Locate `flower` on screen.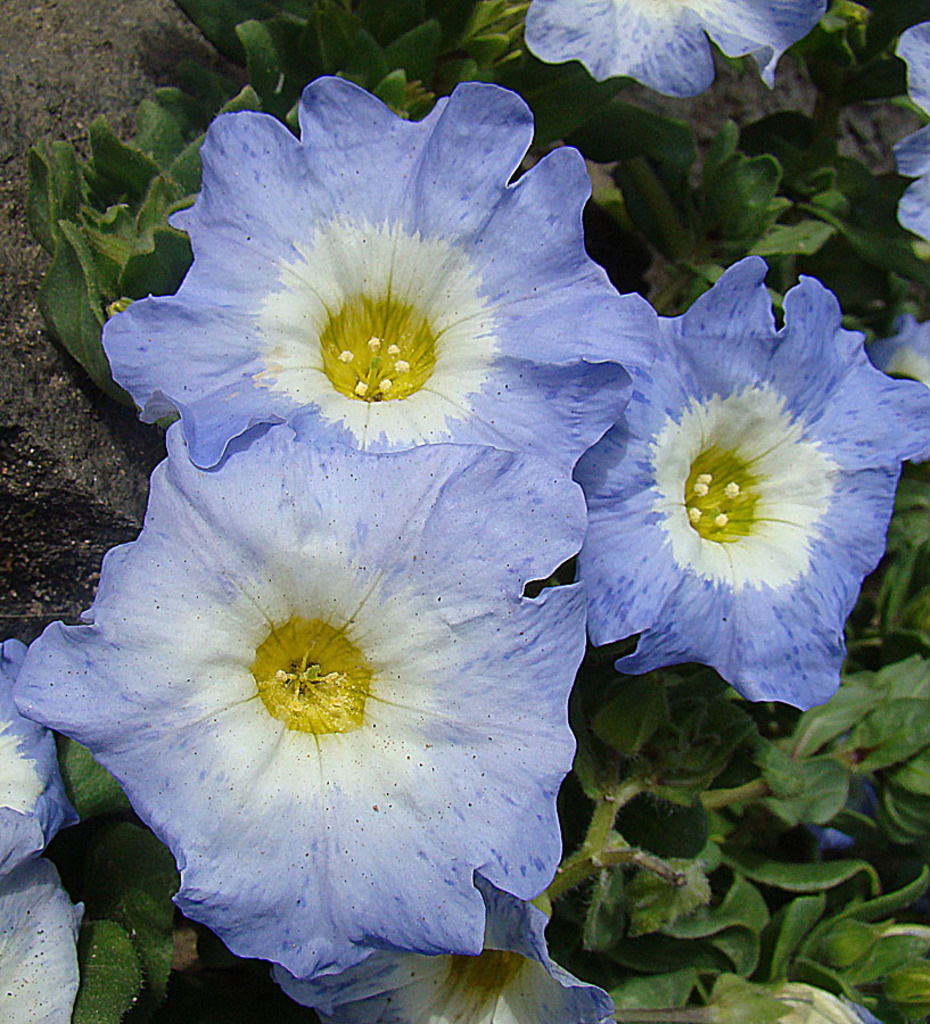
On screen at detection(261, 875, 610, 1023).
